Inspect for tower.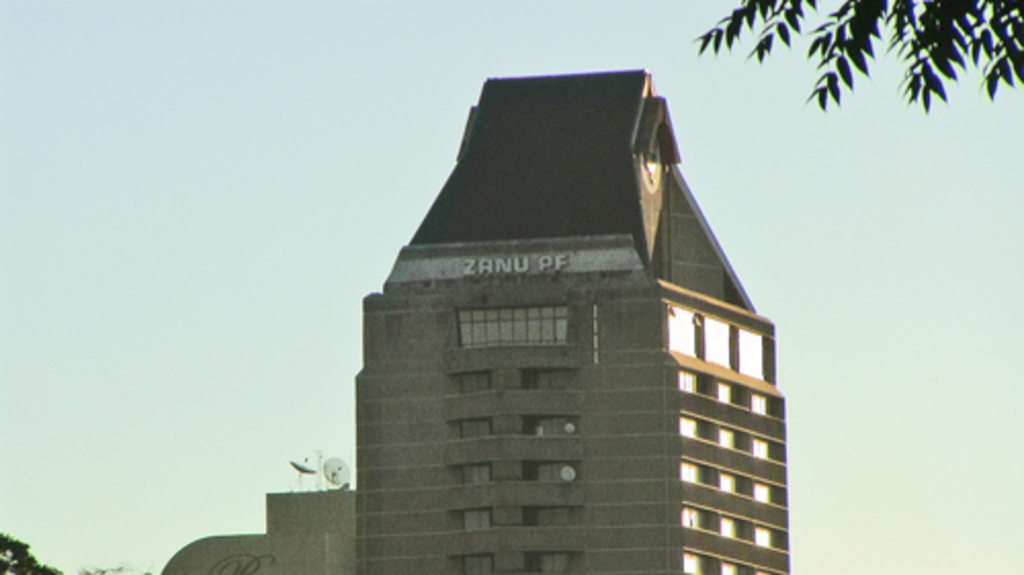
Inspection: <region>352, 74, 788, 573</region>.
